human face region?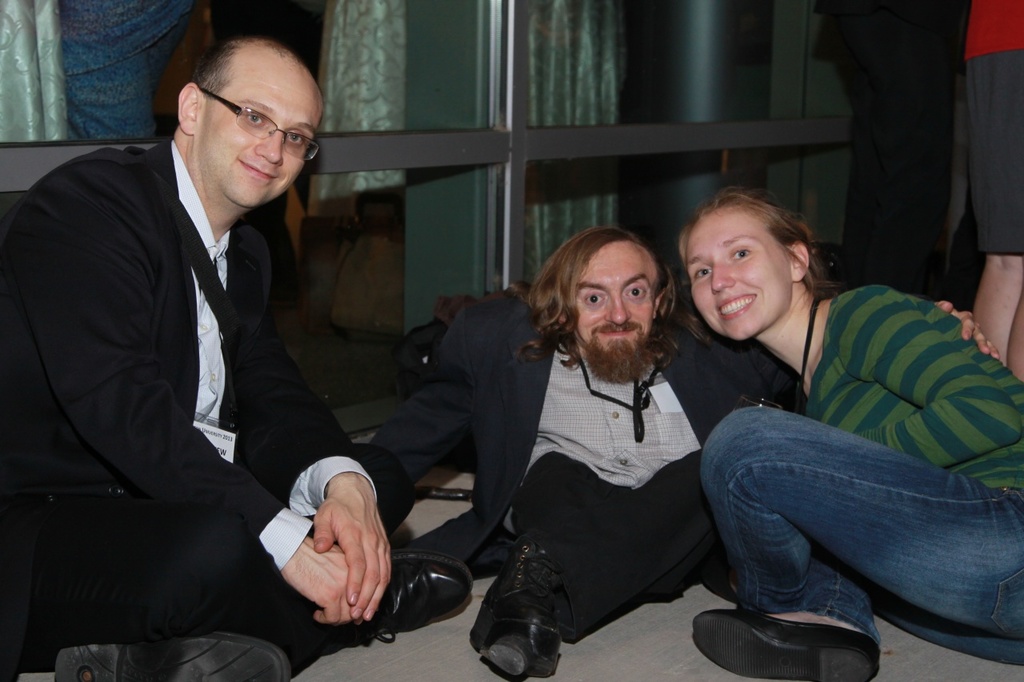
bbox=[199, 70, 321, 206]
